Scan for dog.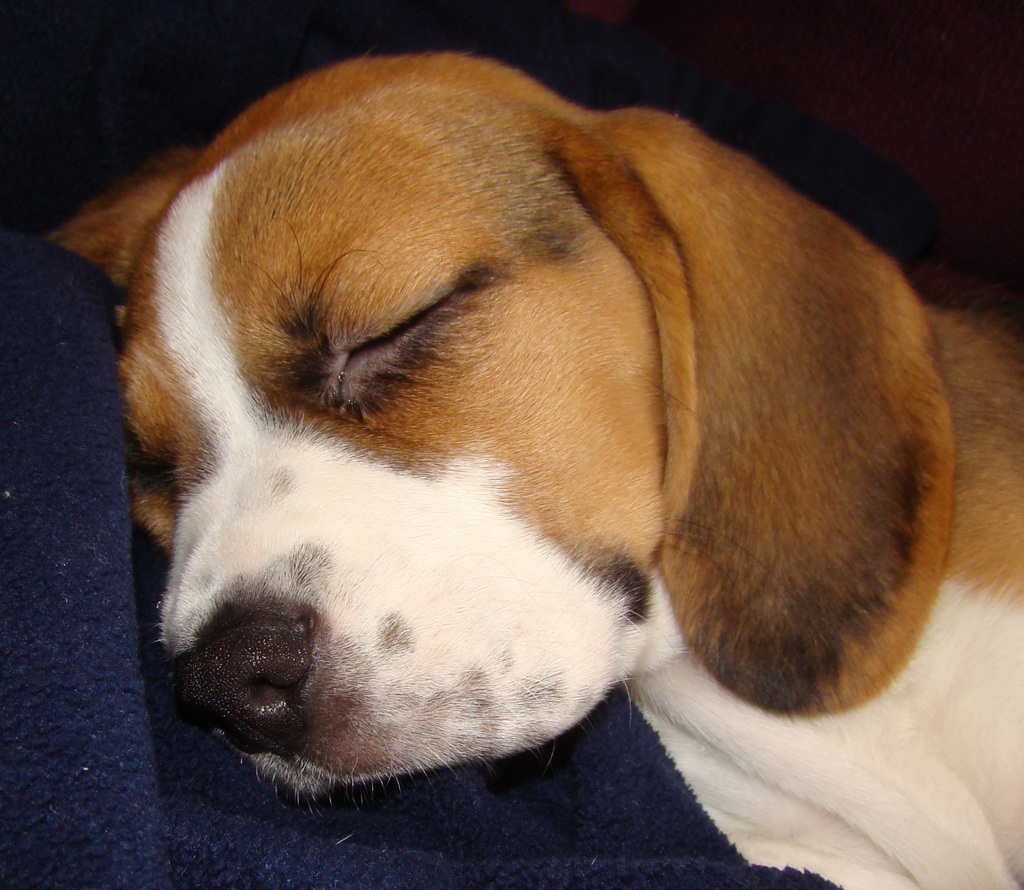
Scan result: pyautogui.locateOnScreen(44, 53, 1023, 889).
